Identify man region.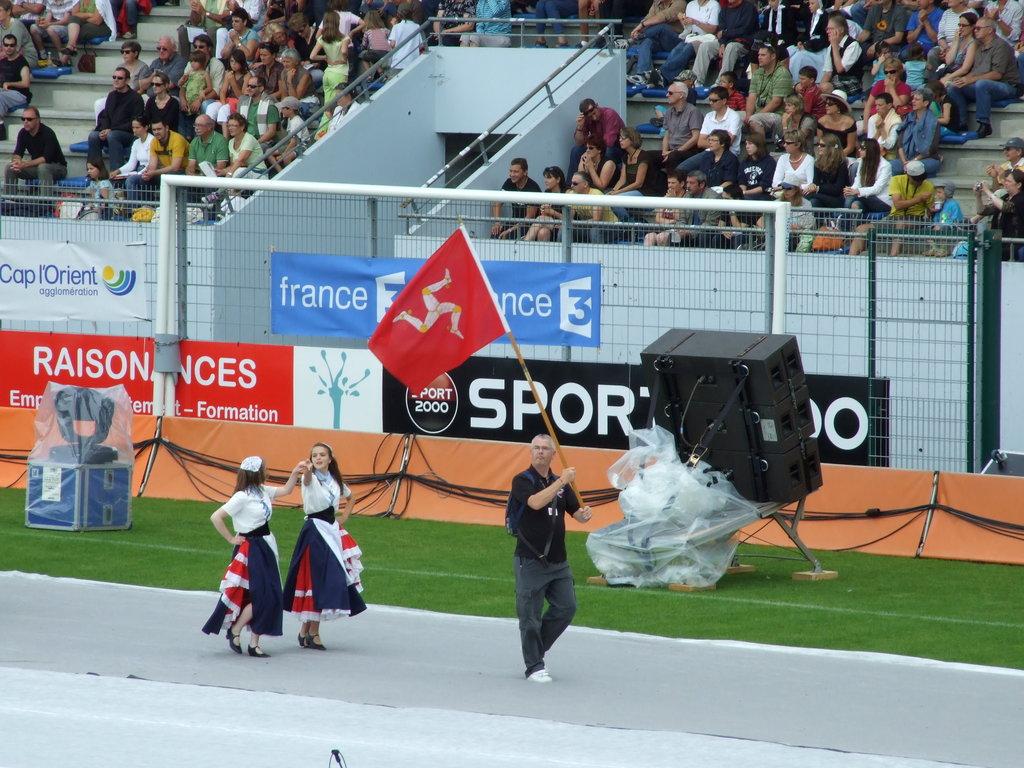
Region: (left=906, top=0, right=946, bottom=60).
